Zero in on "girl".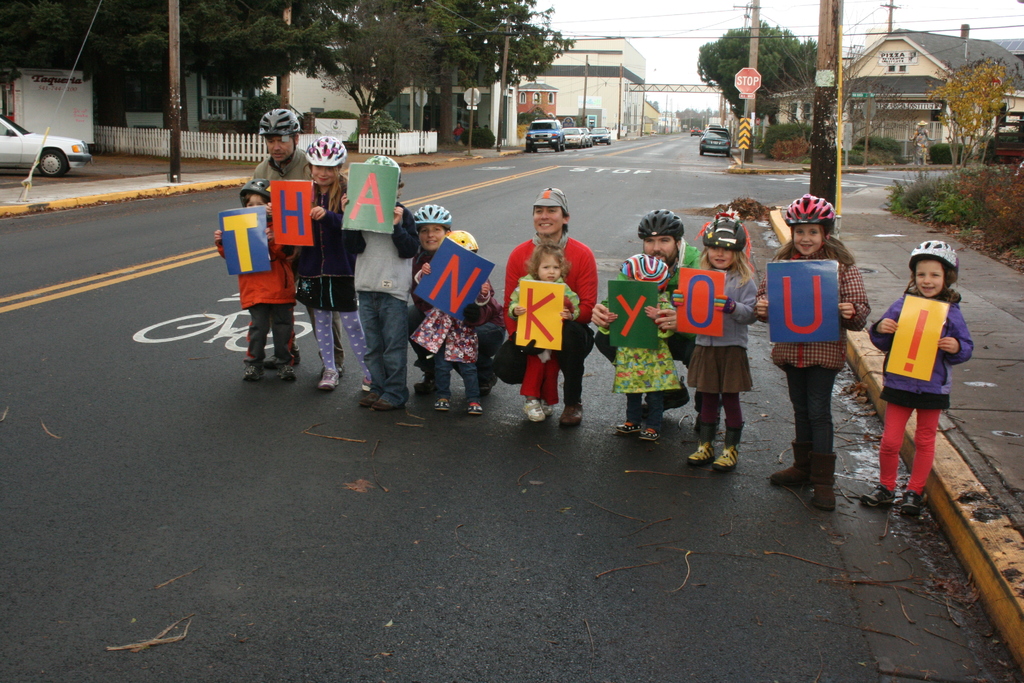
Zeroed in: {"left": 268, "top": 135, "right": 372, "bottom": 391}.
